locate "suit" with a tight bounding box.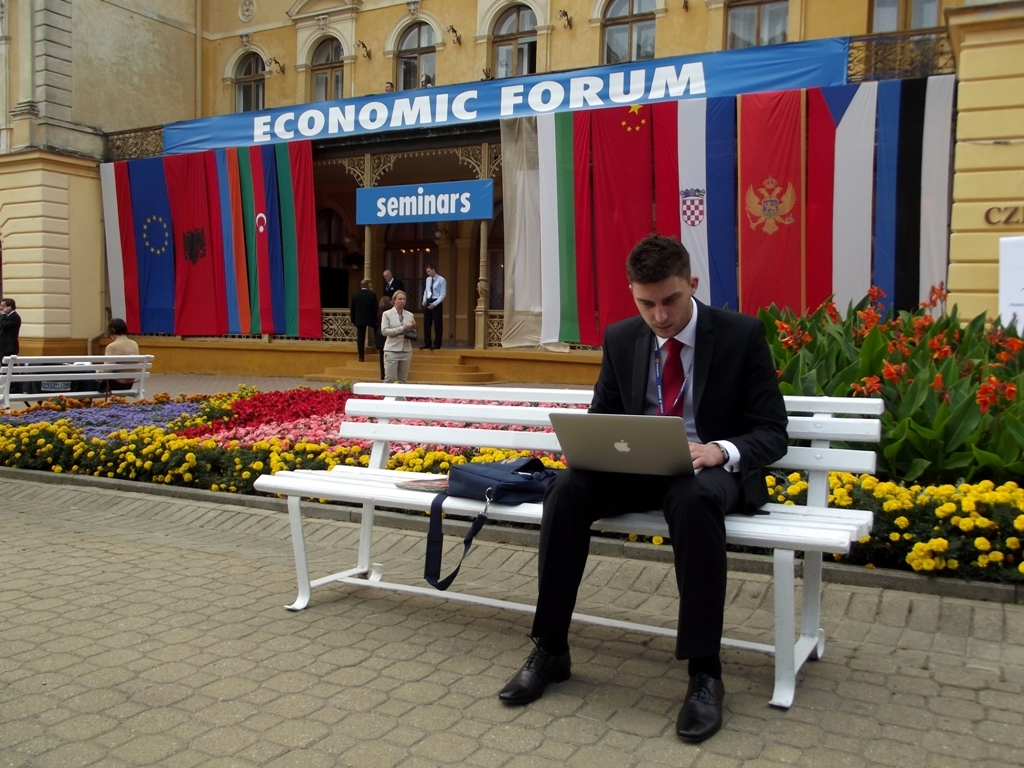
<box>522,245,791,672</box>.
